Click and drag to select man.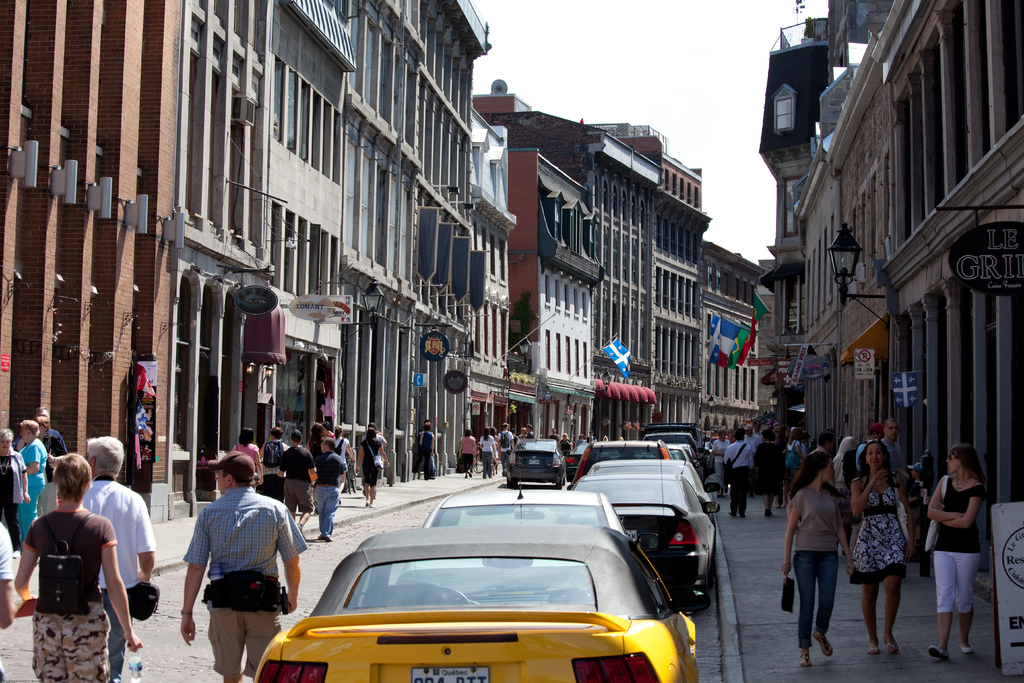
Selection: 745:424:765:498.
